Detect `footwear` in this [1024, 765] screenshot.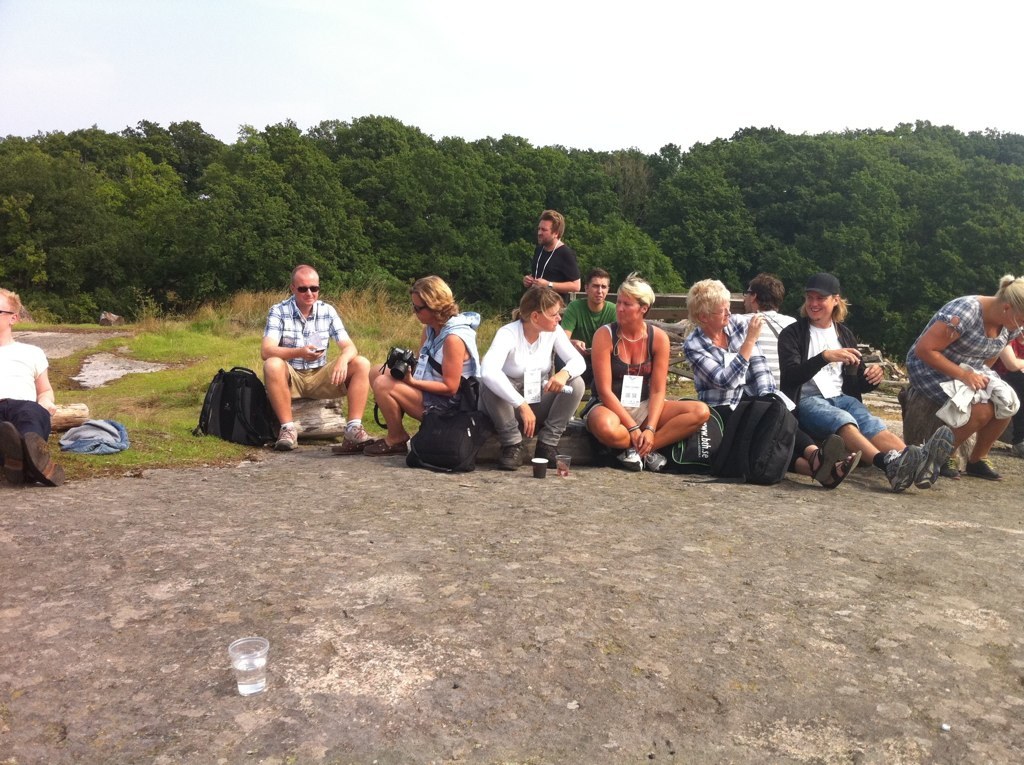
Detection: (left=343, top=421, right=367, bottom=443).
